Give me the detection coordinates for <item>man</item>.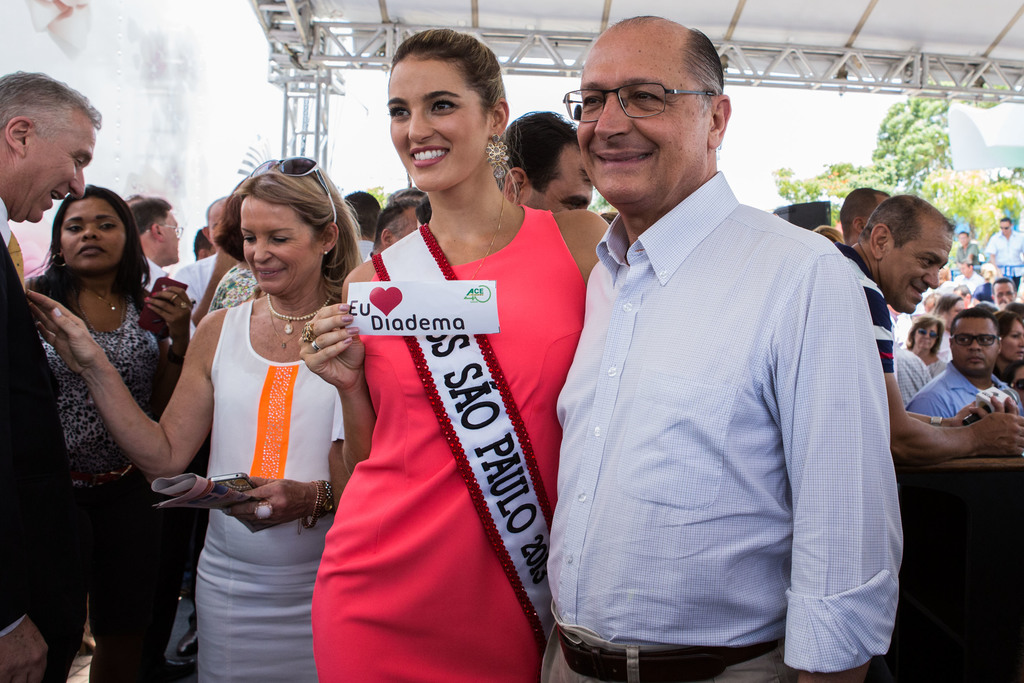
838,188,1023,454.
